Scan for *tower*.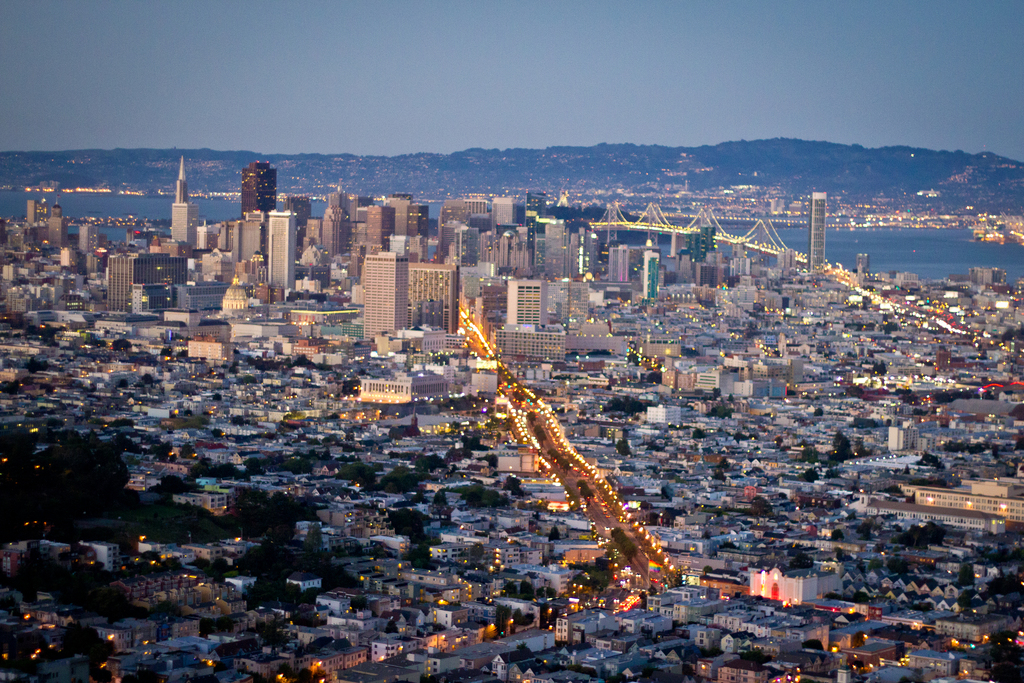
Scan result: 543,220,564,270.
